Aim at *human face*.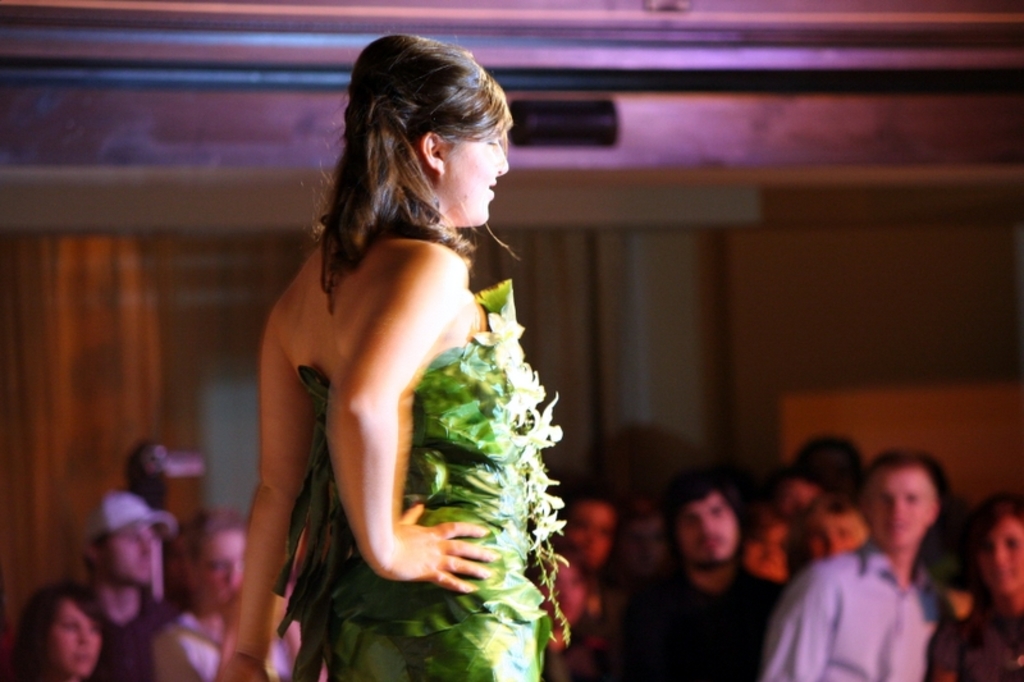
Aimed at {"left": 869, "top": 470, "right": 932, "bottom": 539}.
